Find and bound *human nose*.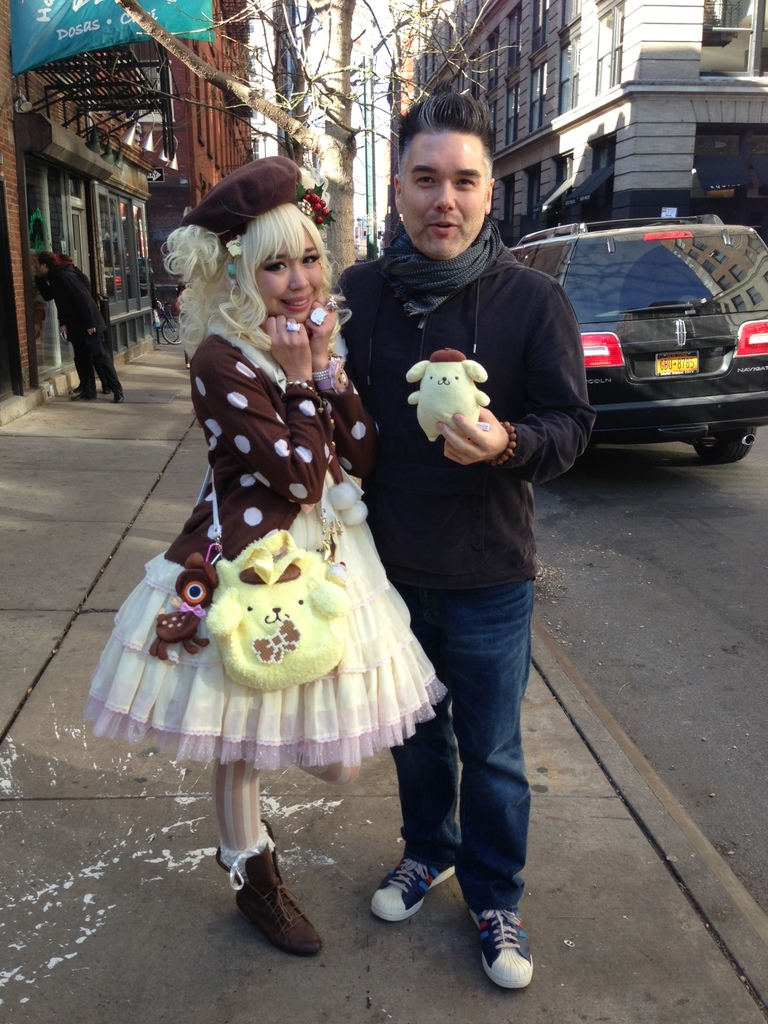
Bound: box(287, 265, 310, 291).
